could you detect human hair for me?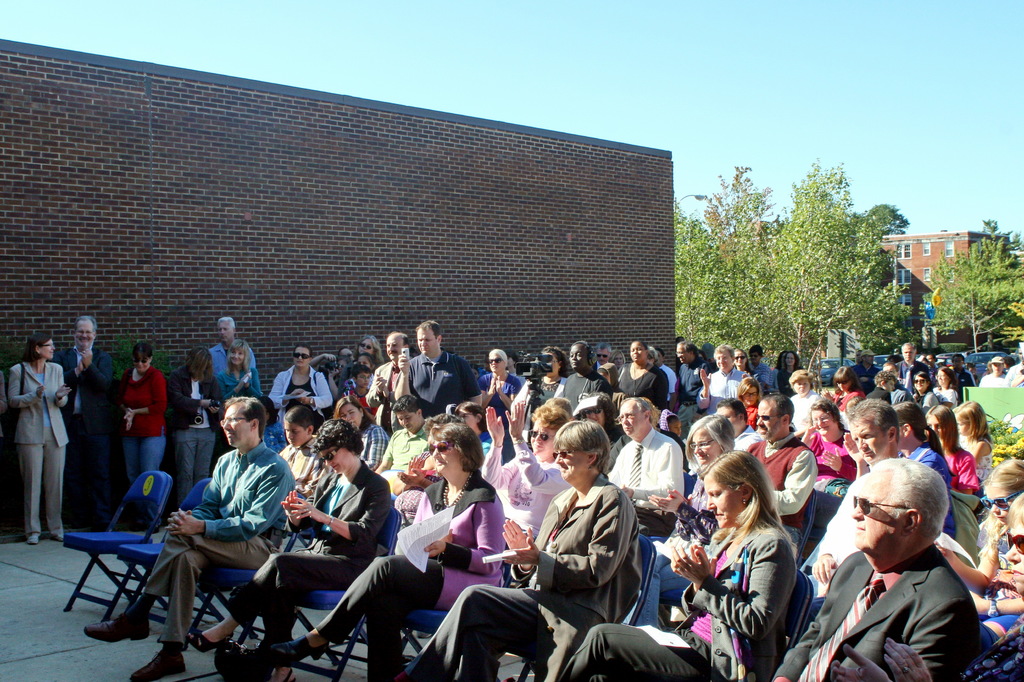
Detection result: rect(489, 348, 510, 364).
